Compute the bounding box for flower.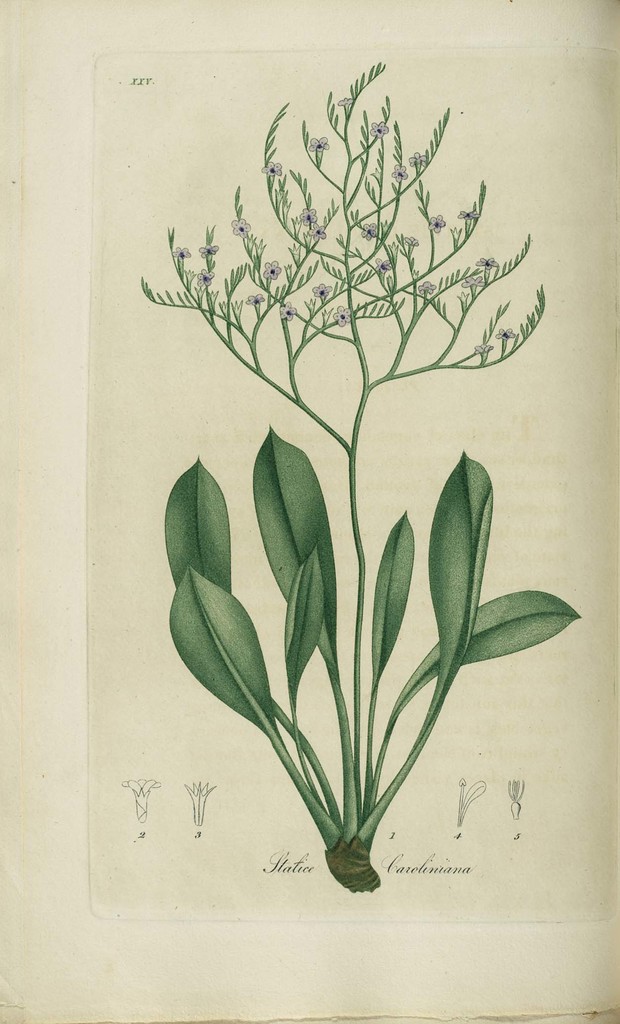
box=[275, 296, 297, 324].
